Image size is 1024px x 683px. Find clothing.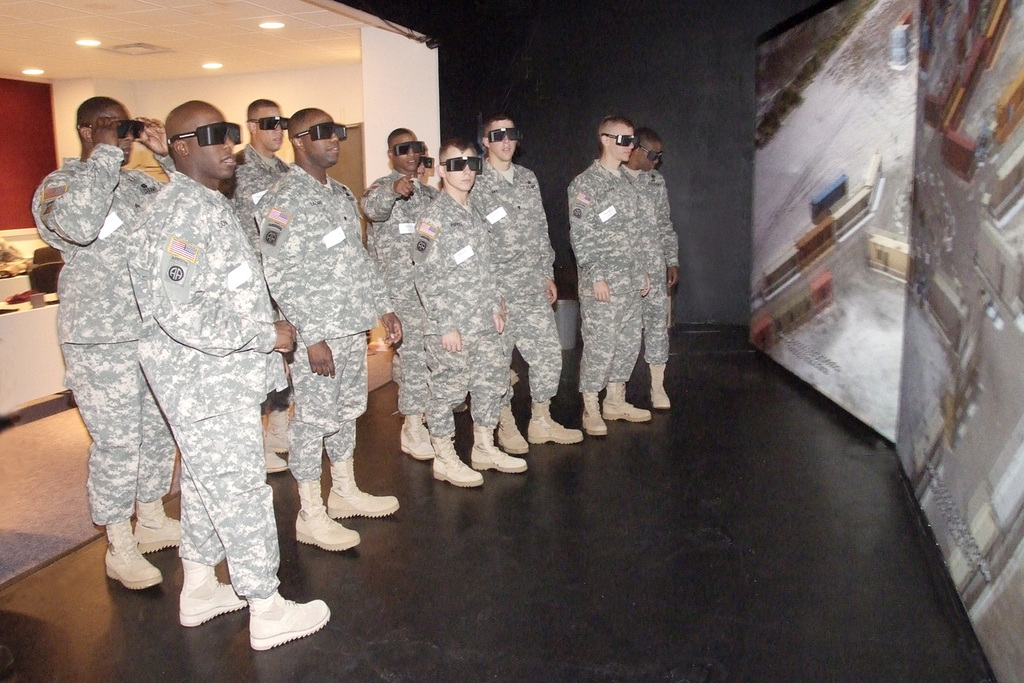
[625,163,680,356].
